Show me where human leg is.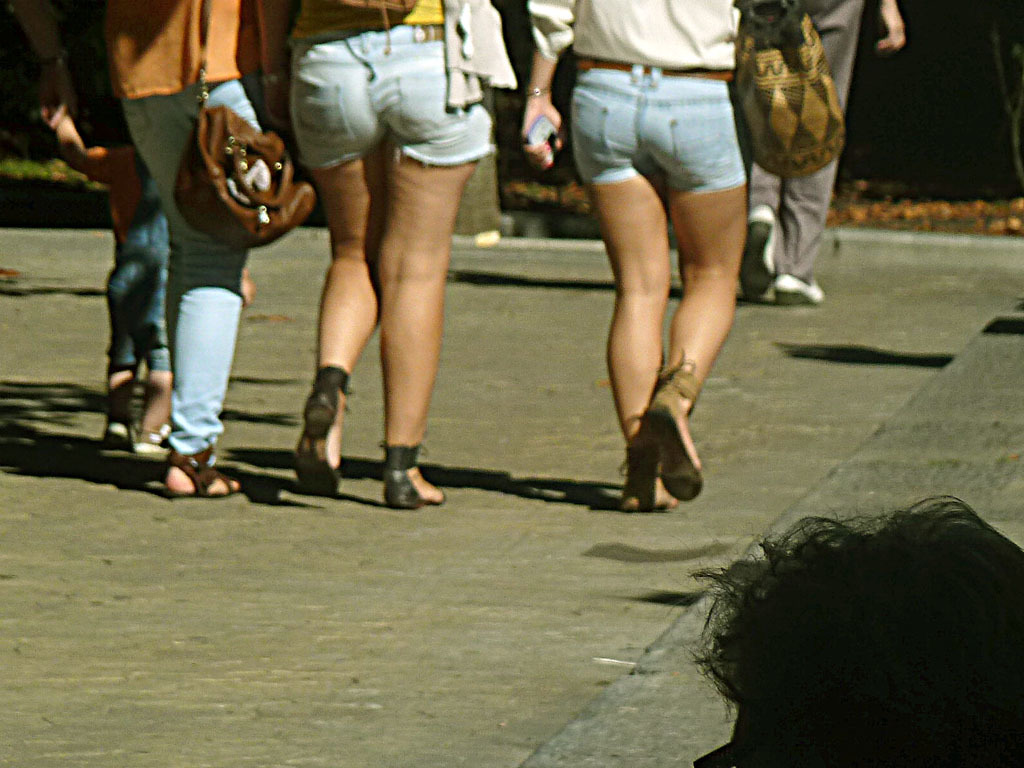
human leg is at select_region(643, 58, 749, 507).
